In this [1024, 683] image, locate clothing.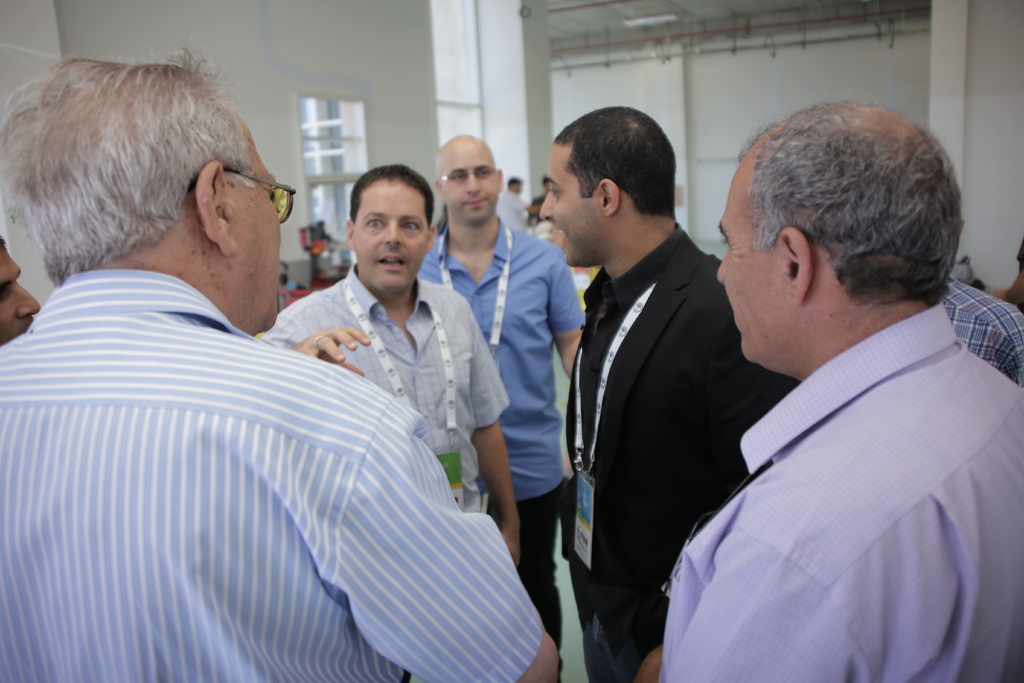
Bounding box: bbox=(268, 277, 515, 536).
